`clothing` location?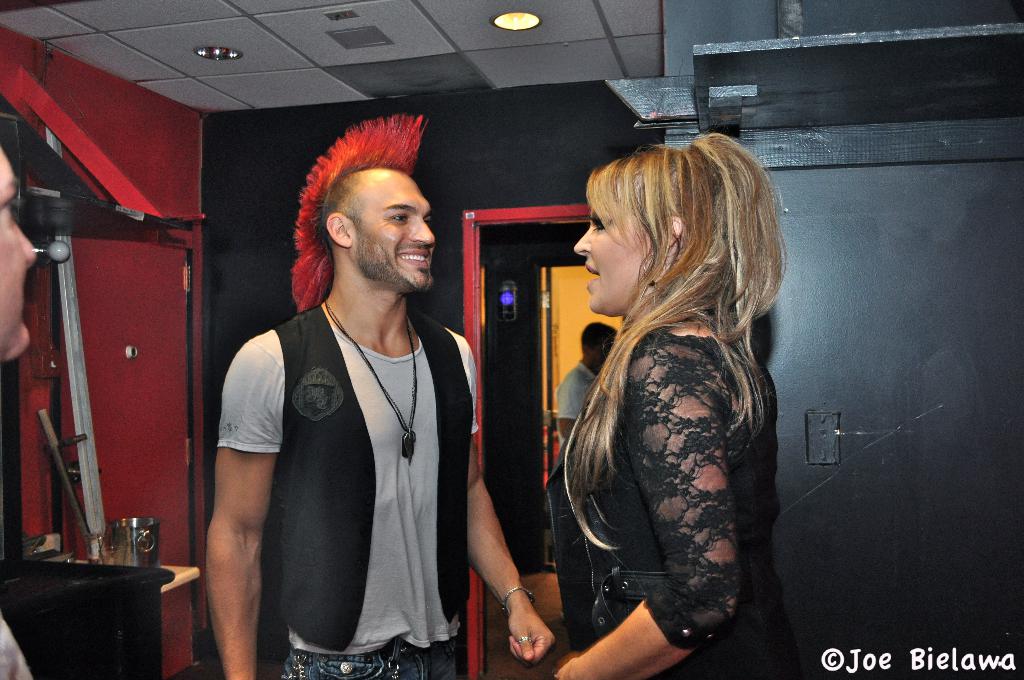
region(216, 250, 463, 676)
